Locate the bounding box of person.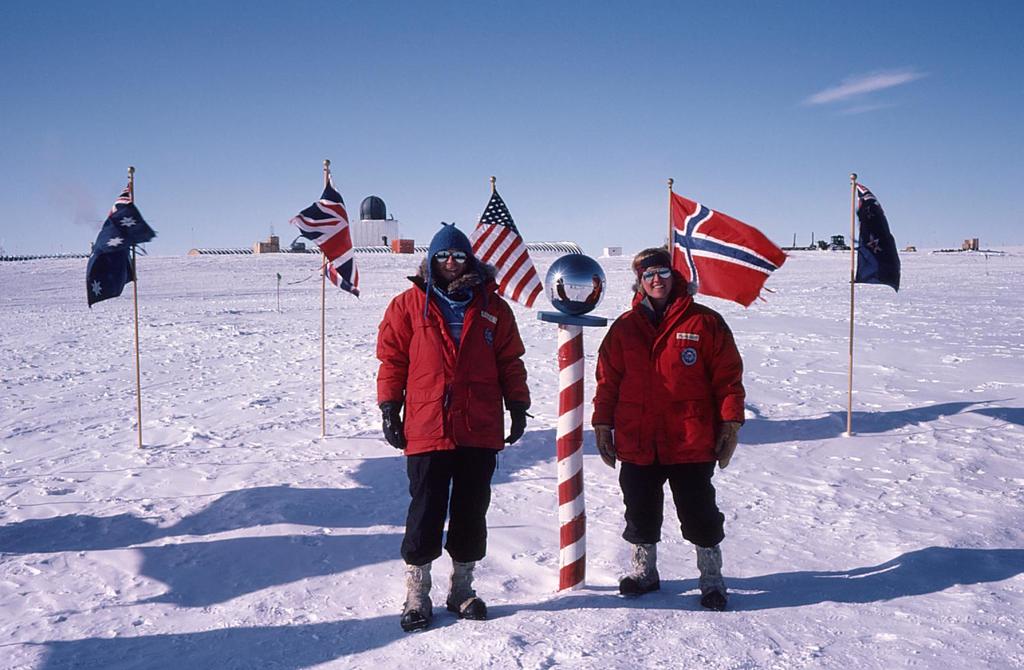
Bounding box: crop(374, 222, 530, 636).
